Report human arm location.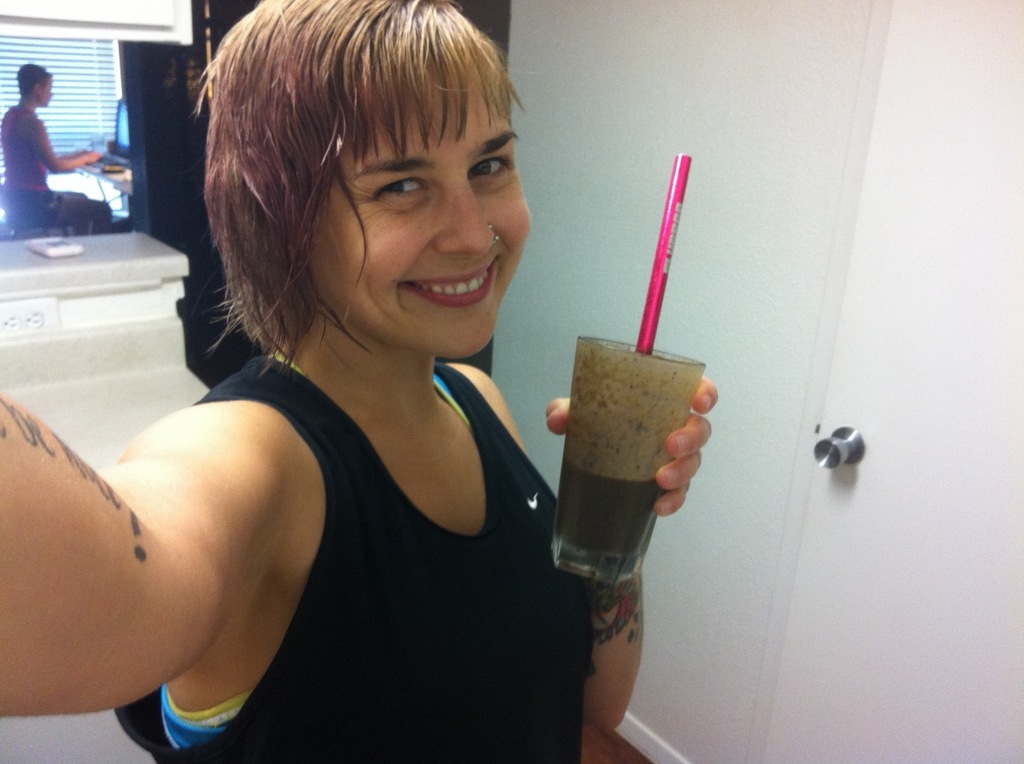
Report: <region>0, 382, 284, 720</region>.
